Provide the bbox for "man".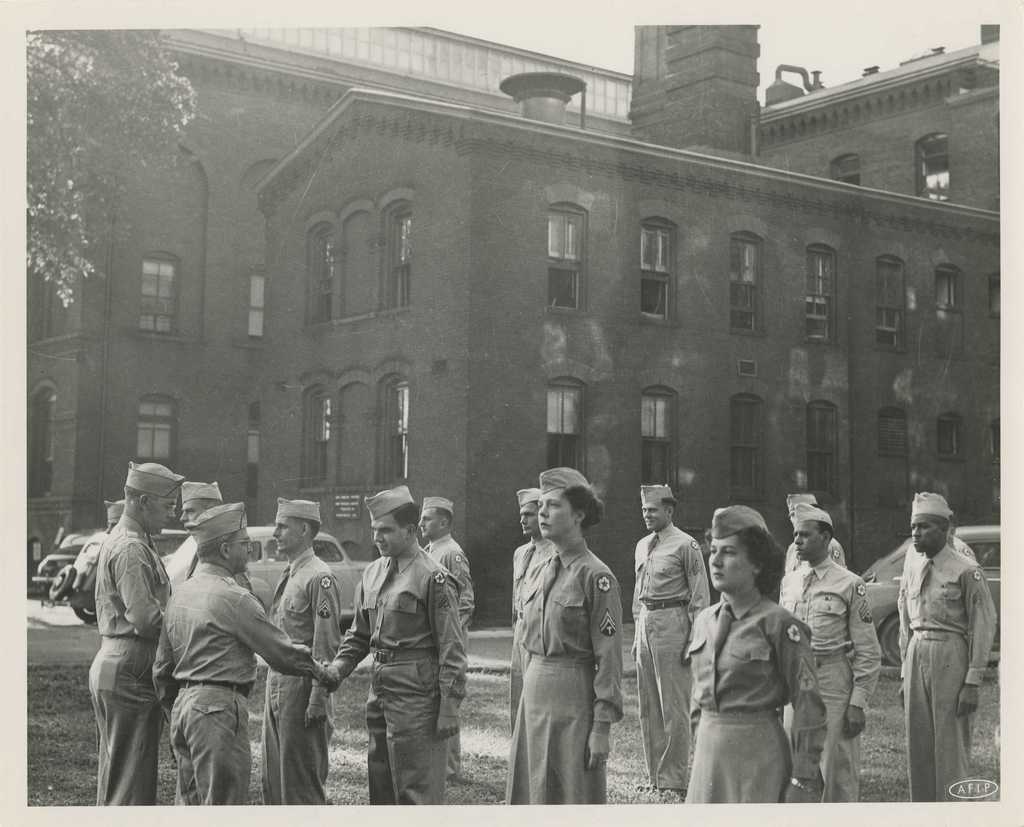
(x1=88, y1=460, x2=183, y2=804).
